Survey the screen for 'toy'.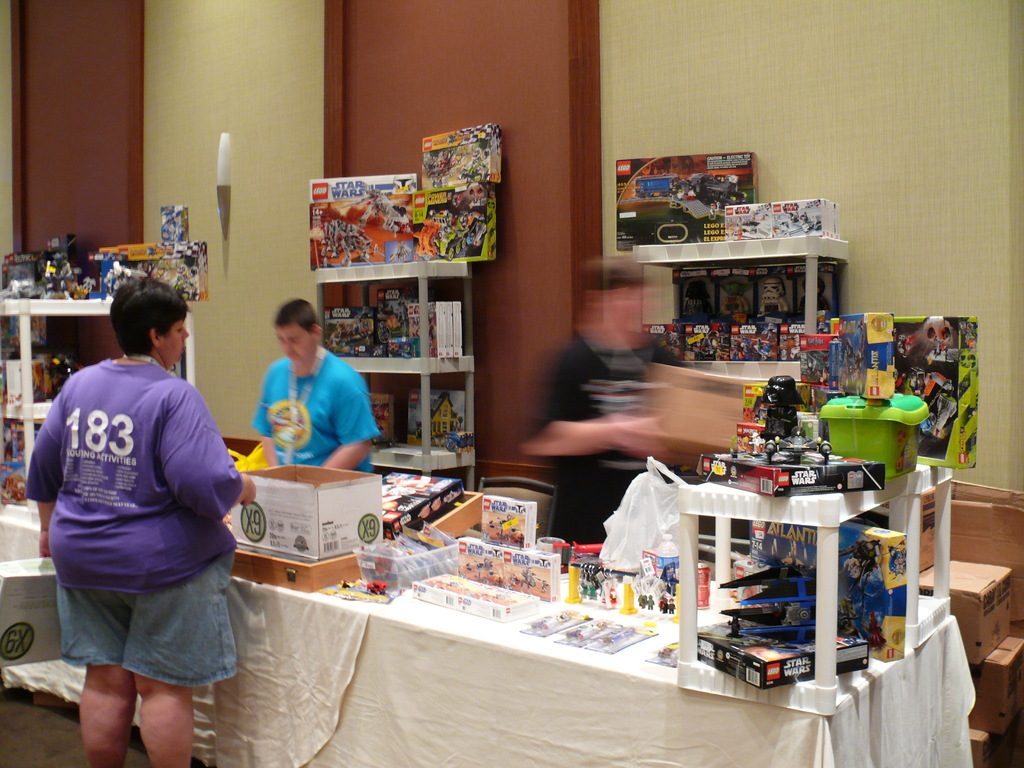
Survey found: region(570, 540, 613, 604).
